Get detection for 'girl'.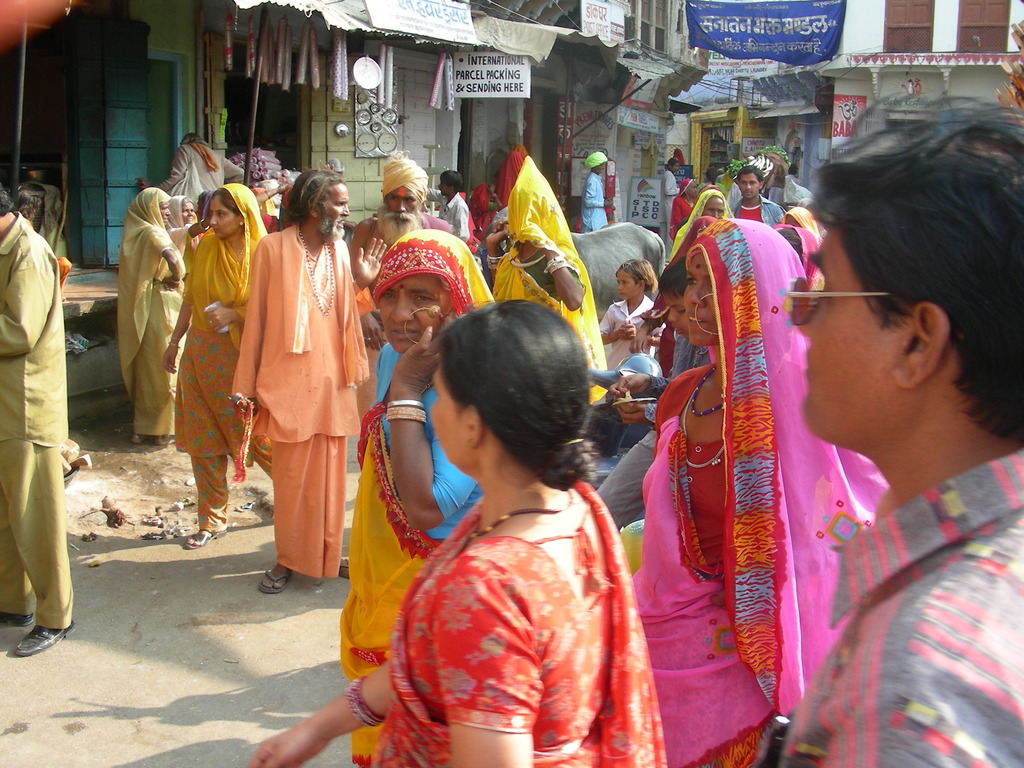
Detection: crop(161, 173, 275, 568).
